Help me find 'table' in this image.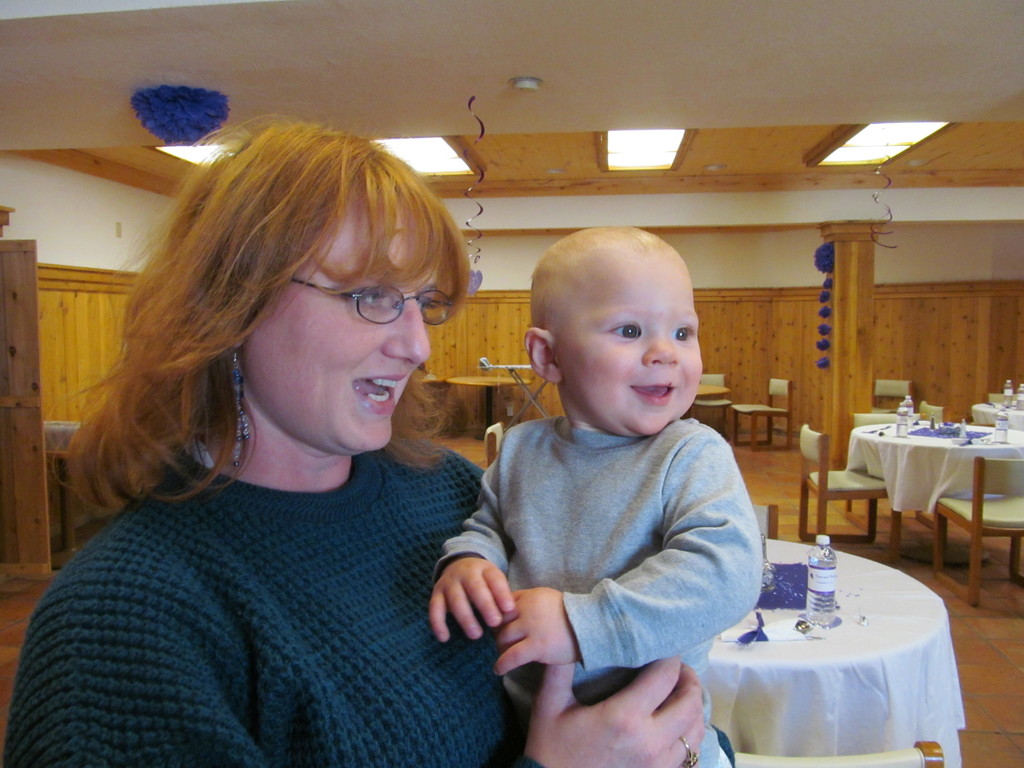
Found it: <box>445,376,528,442</box>.
